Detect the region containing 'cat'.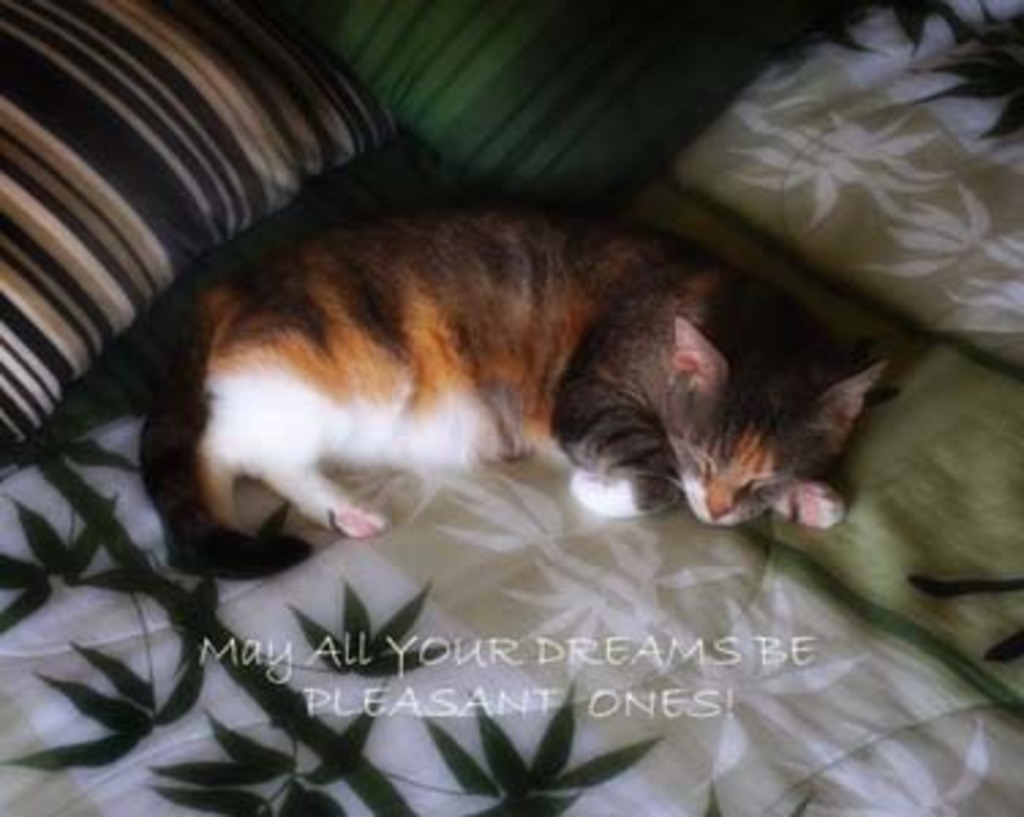
crop(125, 207, 896, 575).
